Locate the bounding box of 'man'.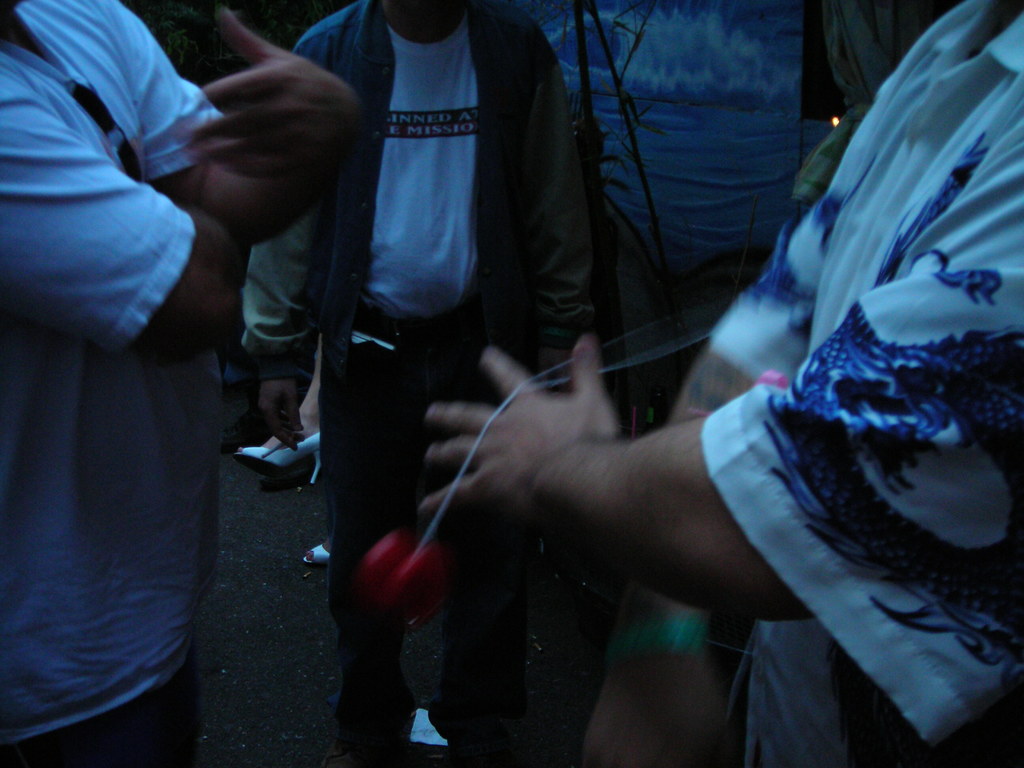
Bounding box: (x1=419, y1=0, x2=1023, y2=767).
